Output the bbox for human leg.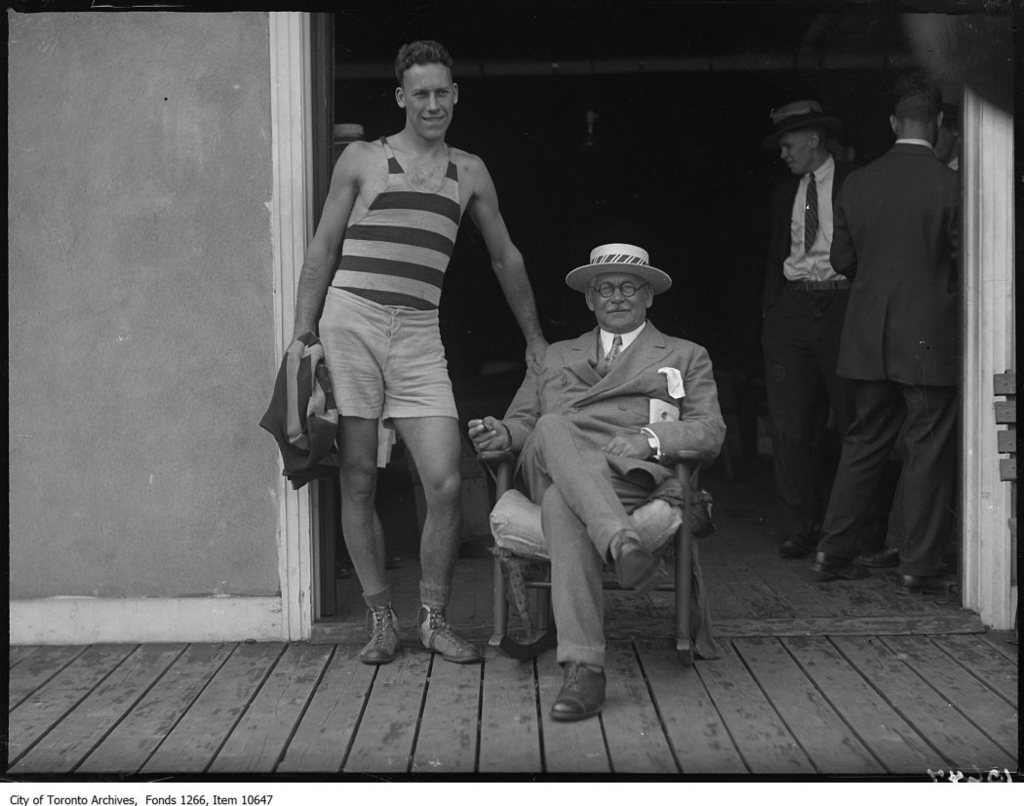
locate(395, 302, 485, 662).
